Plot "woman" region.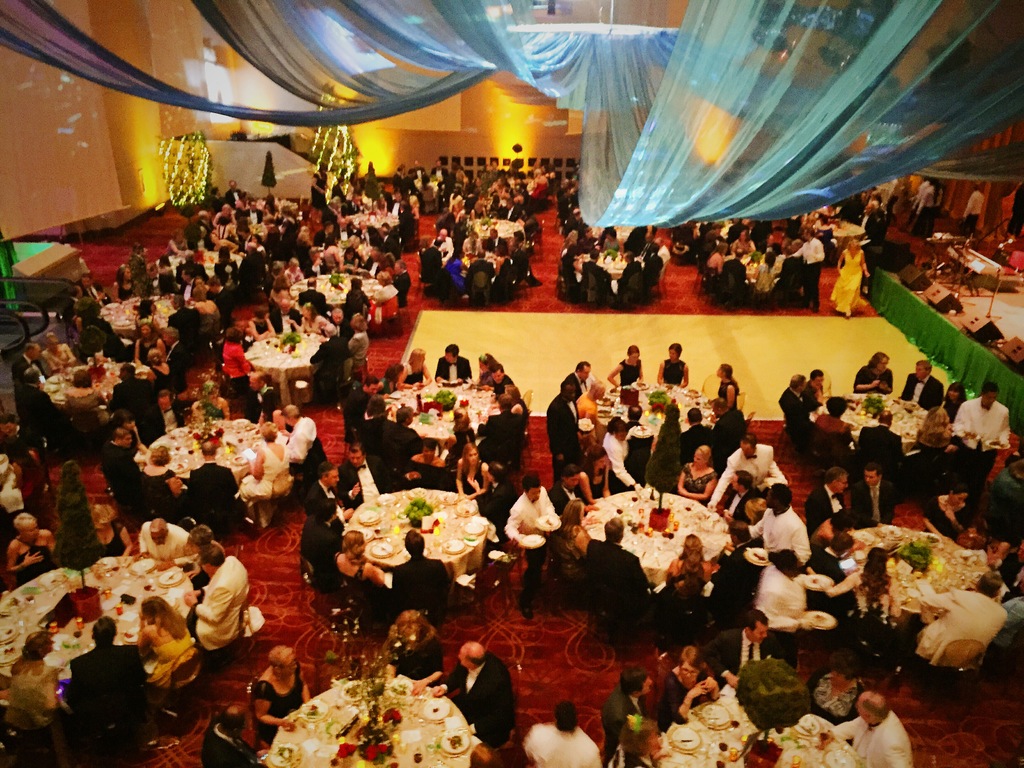
Plotted at select_region(829, 236, 869, 321).
